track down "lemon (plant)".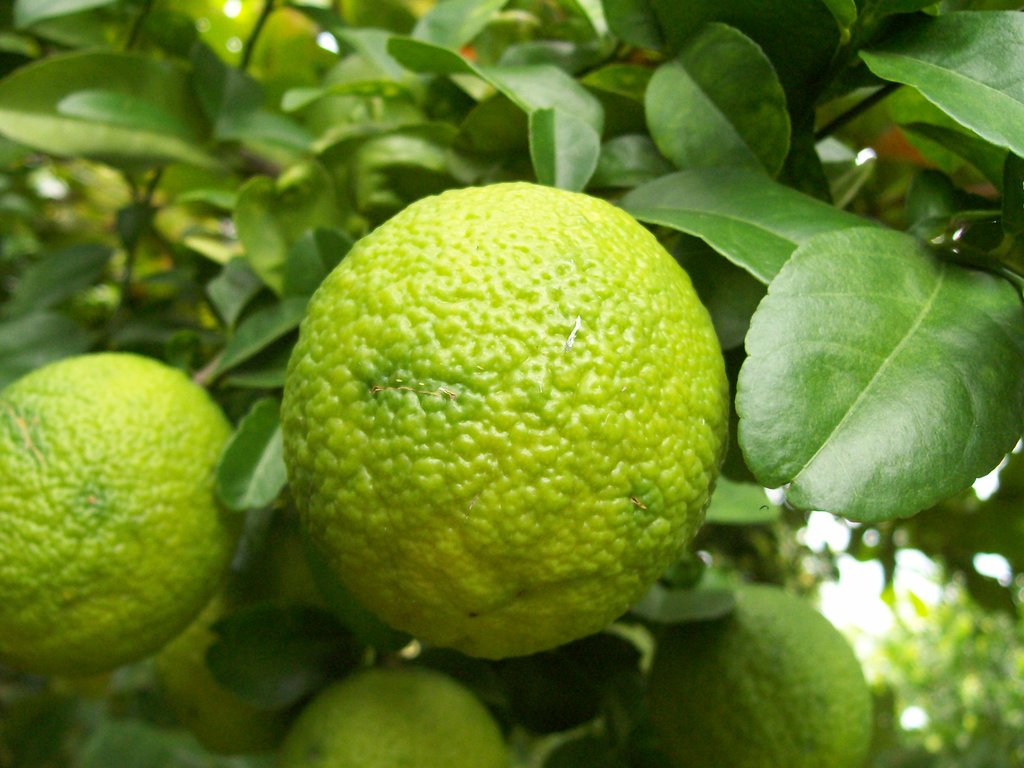
Tracked to Rect(0, 349, 236, 675).
